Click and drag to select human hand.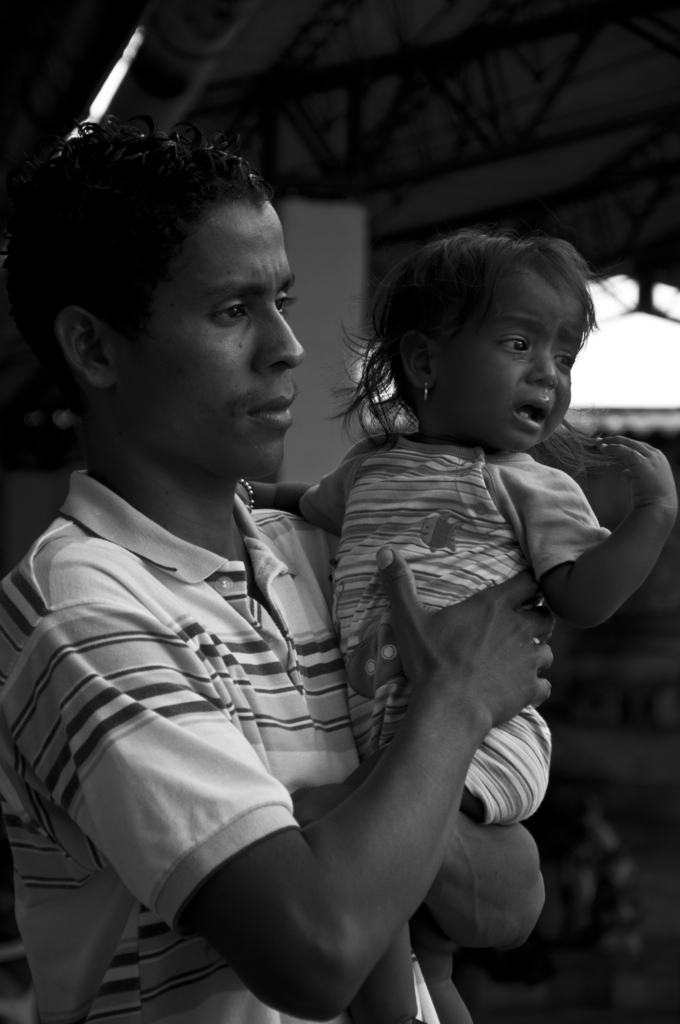
Selection: 591:436:679:505.
